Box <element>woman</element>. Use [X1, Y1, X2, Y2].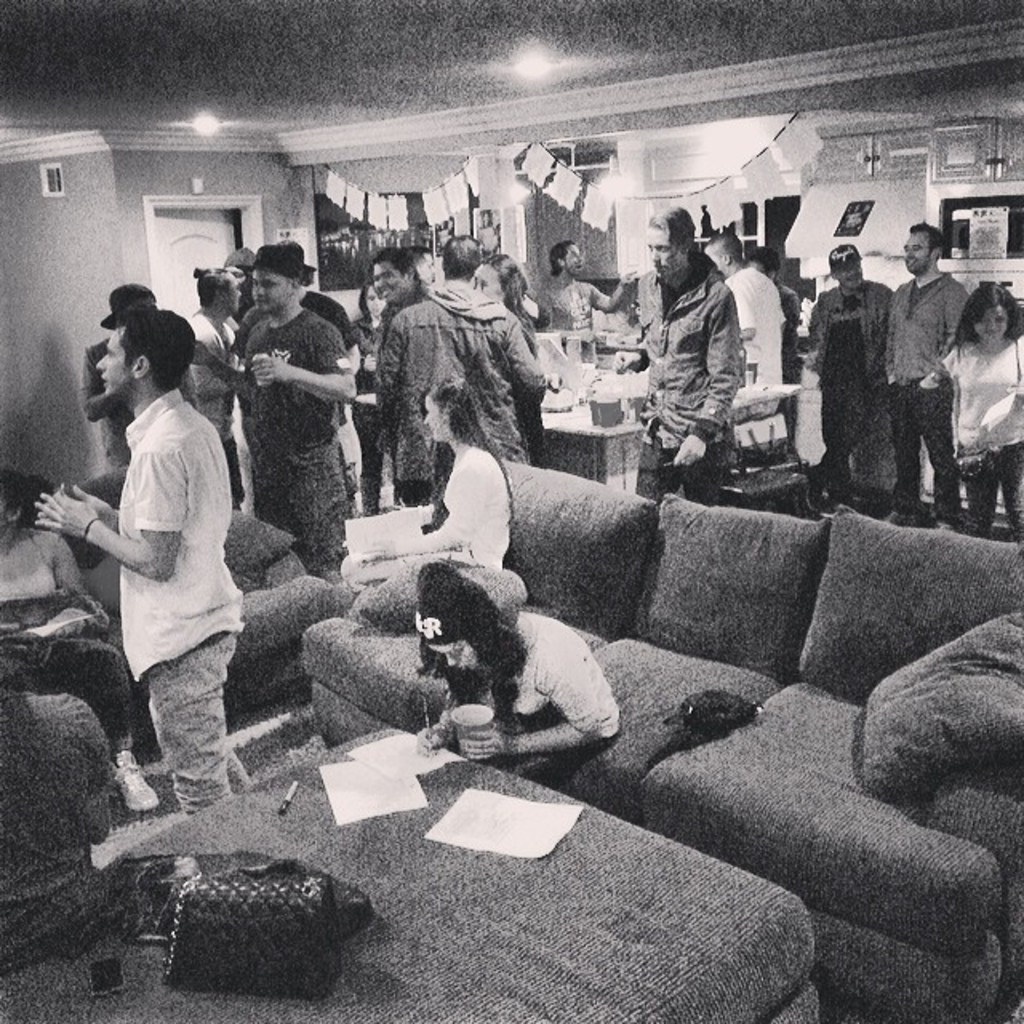
[344, 376, 512, 584].
